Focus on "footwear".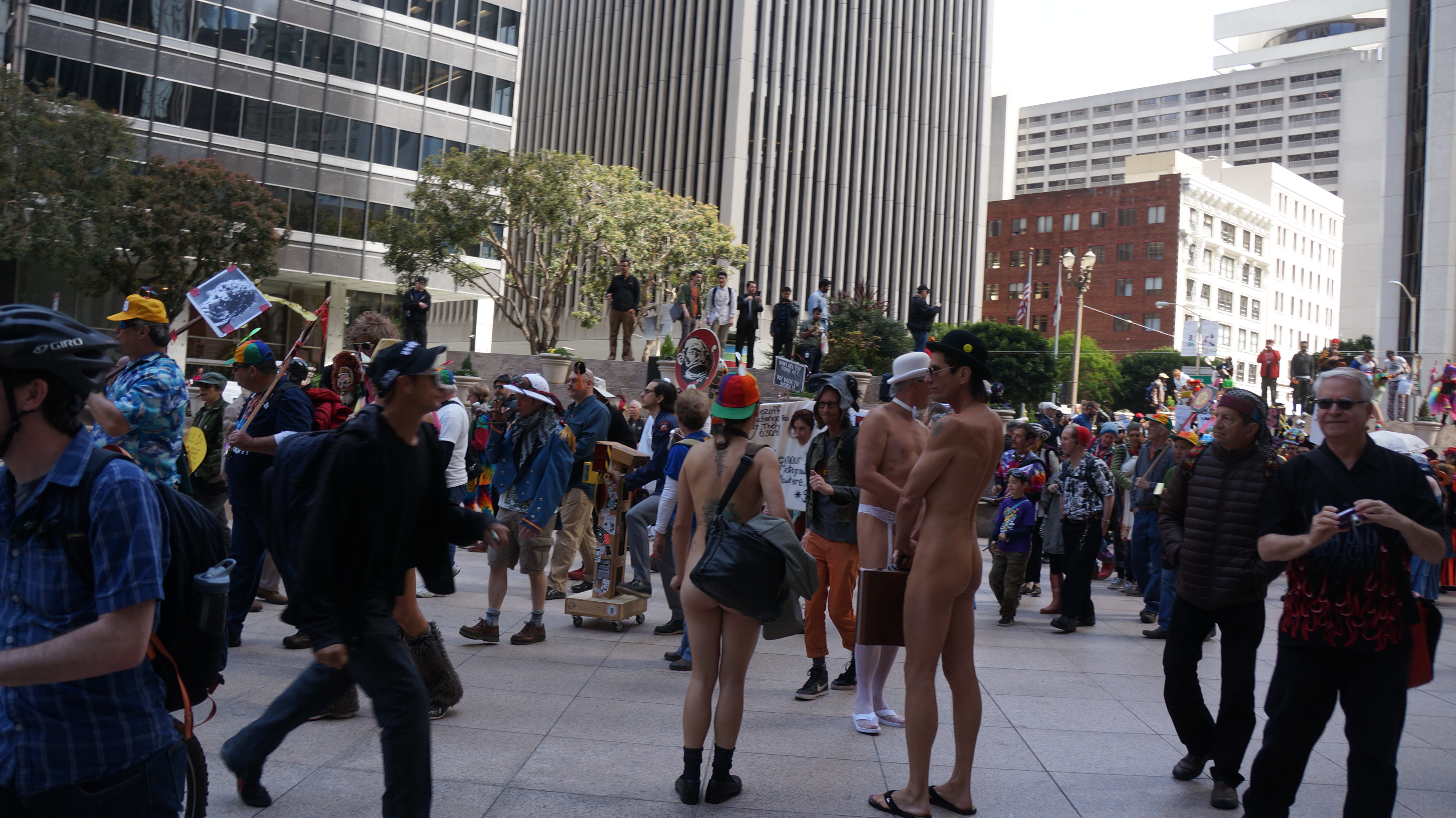
Focused at [left=208, top=222, right=221, bottom=236].
